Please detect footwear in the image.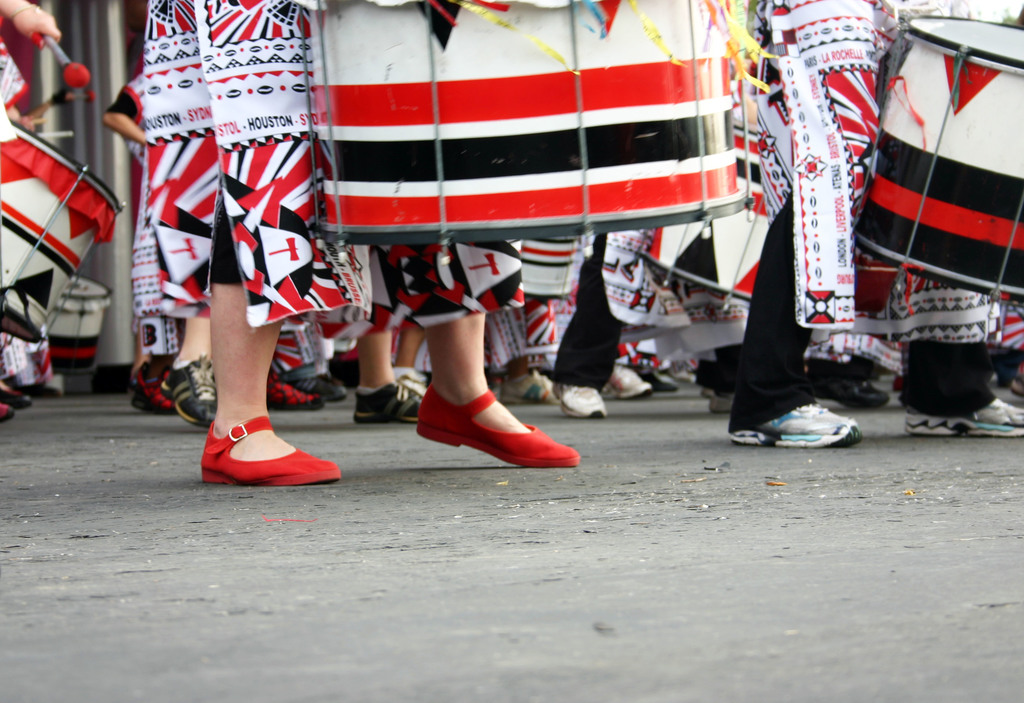
(x1=284, y1=375, x2=349, y2=401).
